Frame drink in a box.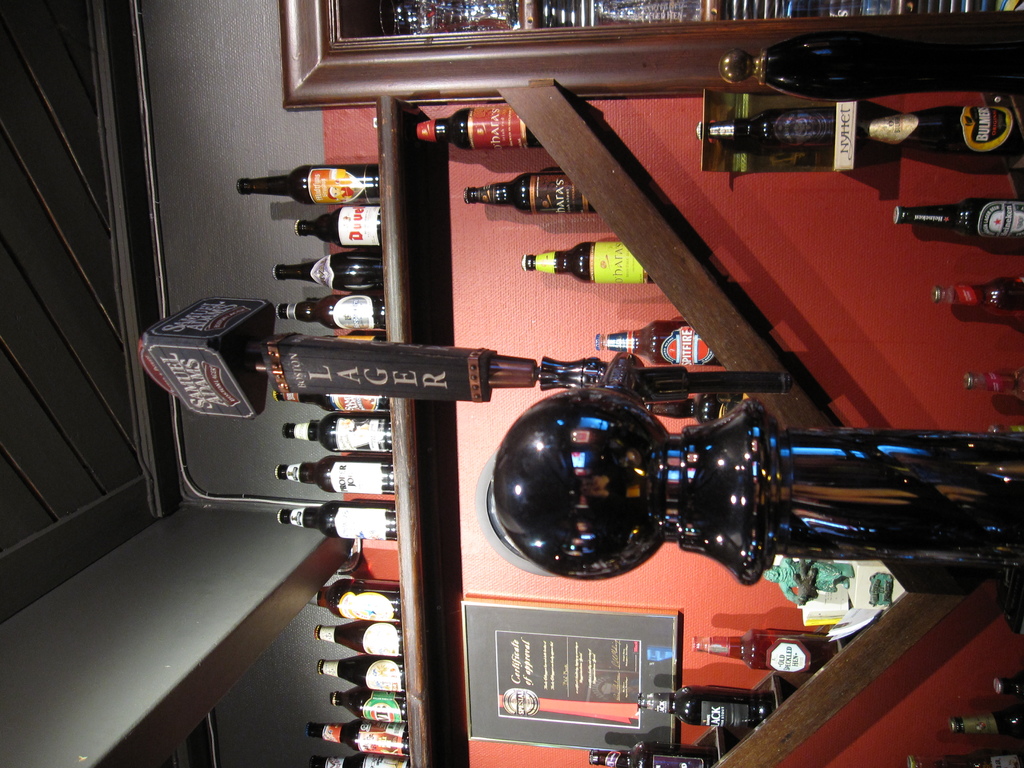
box(321, 659, 404, 689).
